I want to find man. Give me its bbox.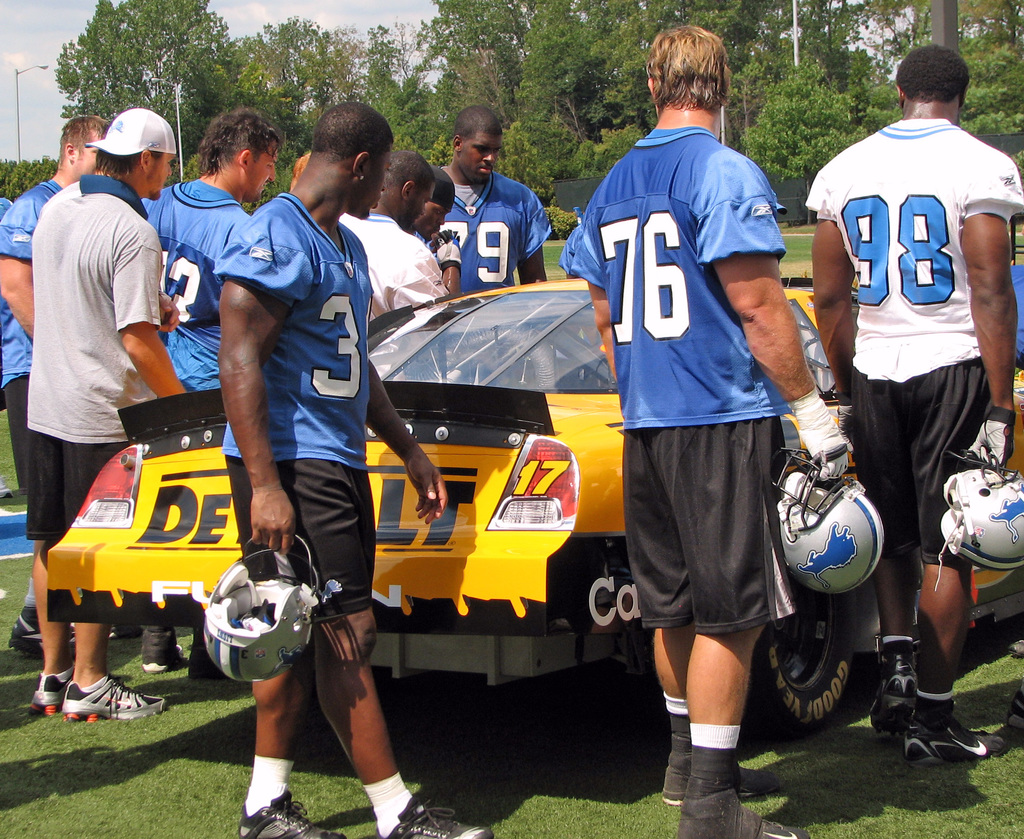
440,108,543,286.
